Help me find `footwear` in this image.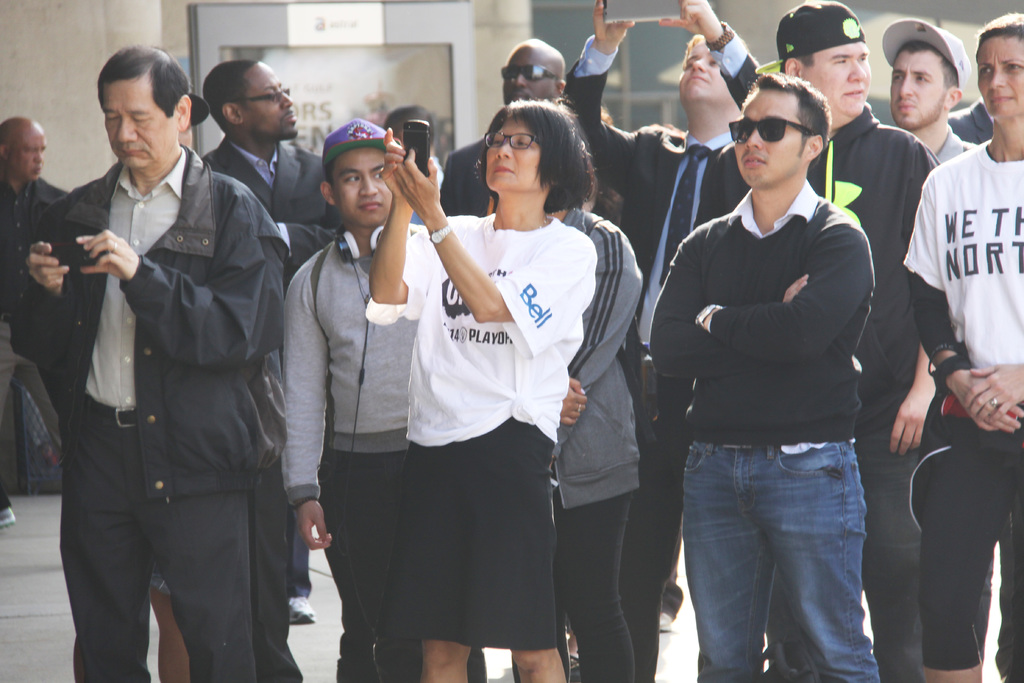
Found it: BBox(0, 503, 17, 531).
